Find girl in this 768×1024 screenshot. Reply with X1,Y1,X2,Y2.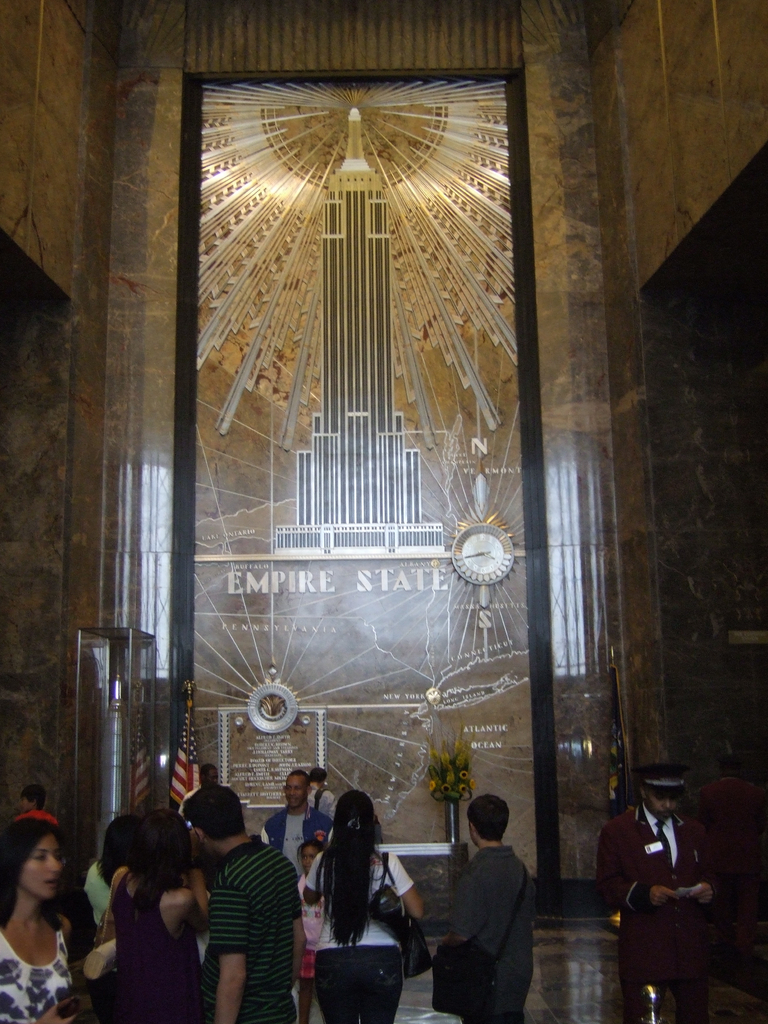
81,813,147,944.
